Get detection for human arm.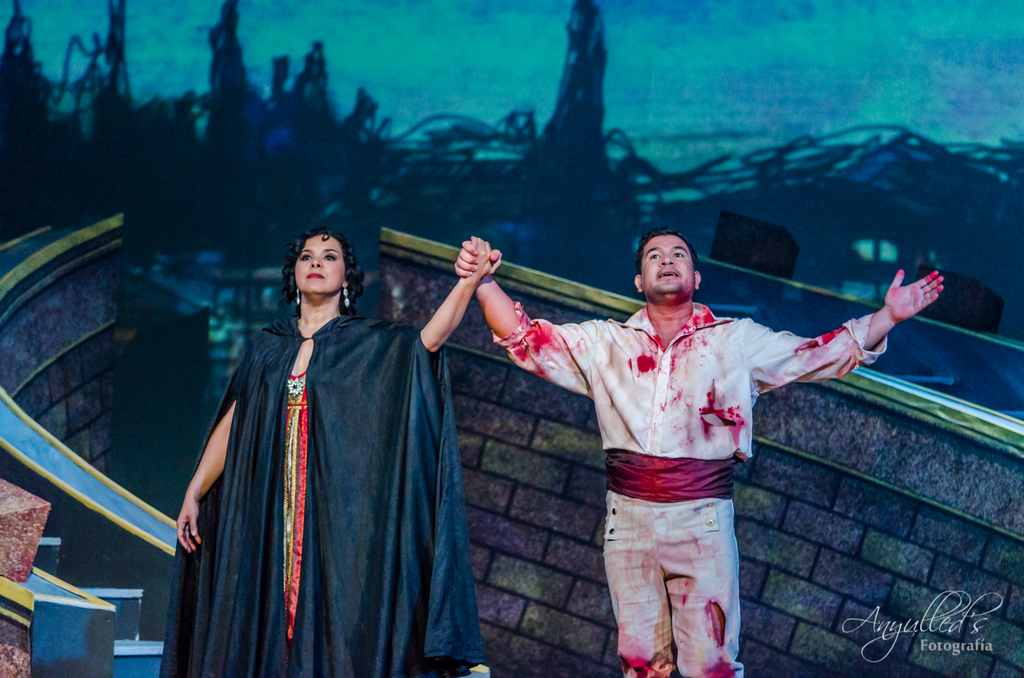
Detection: left=783, top=275, right=961, bottom=412.
